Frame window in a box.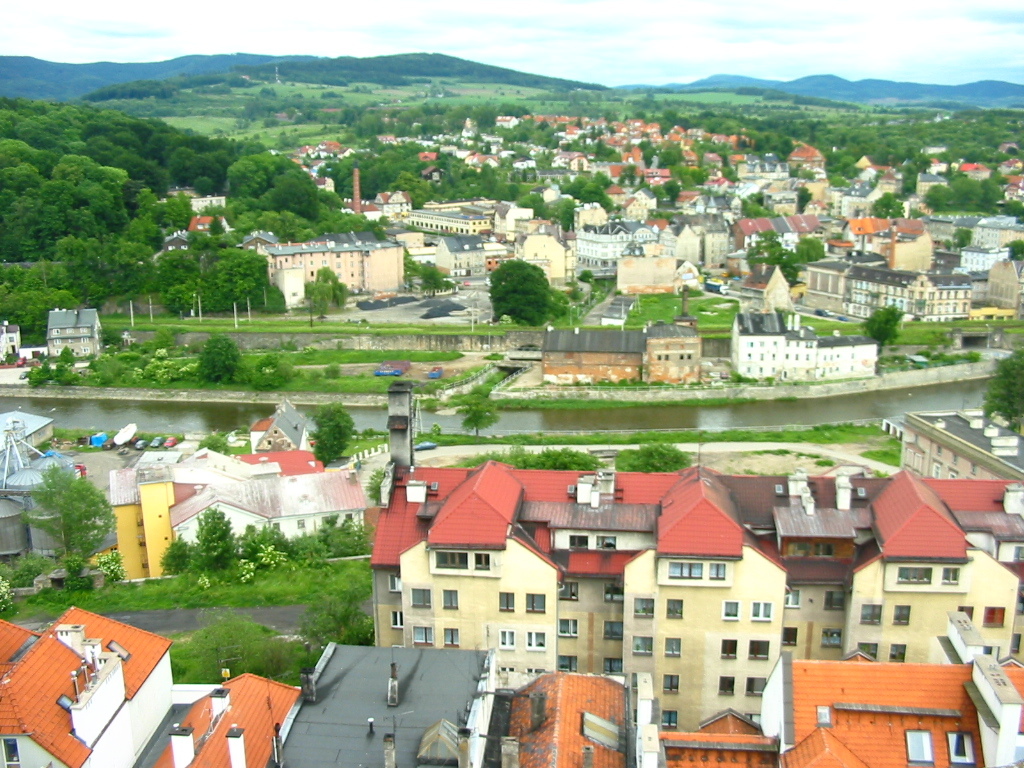
bbox=[904, 729, 934, 766].
